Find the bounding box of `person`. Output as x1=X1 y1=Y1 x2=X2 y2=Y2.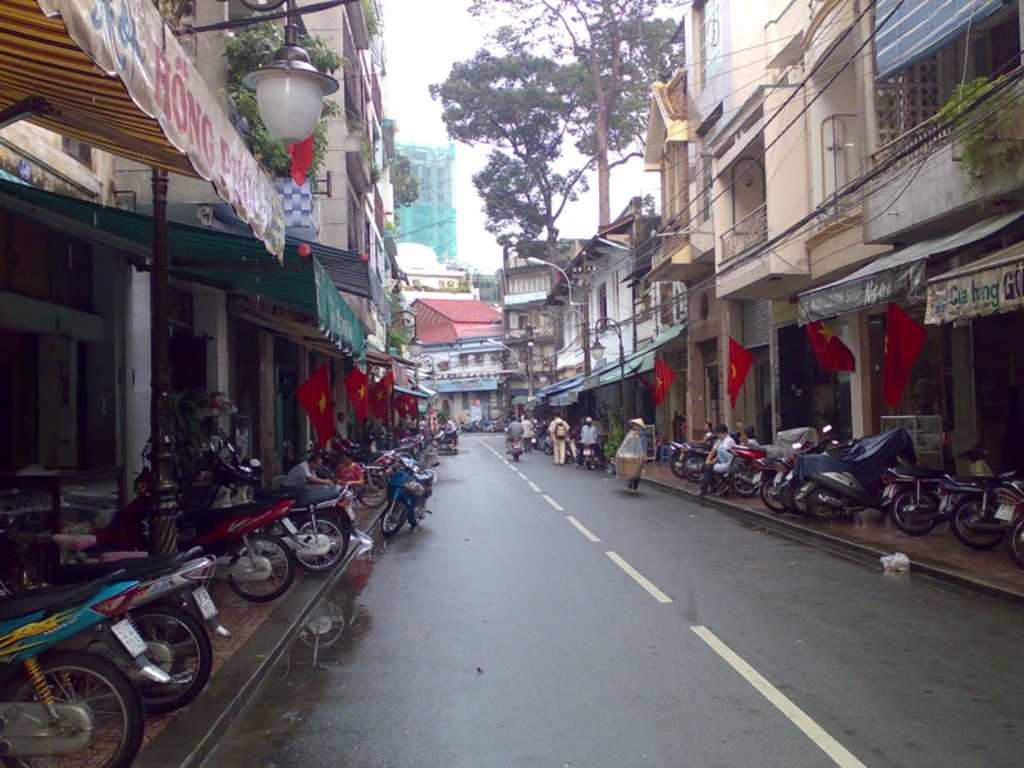
x1=444 y1=417 x2=454 y2=439.
